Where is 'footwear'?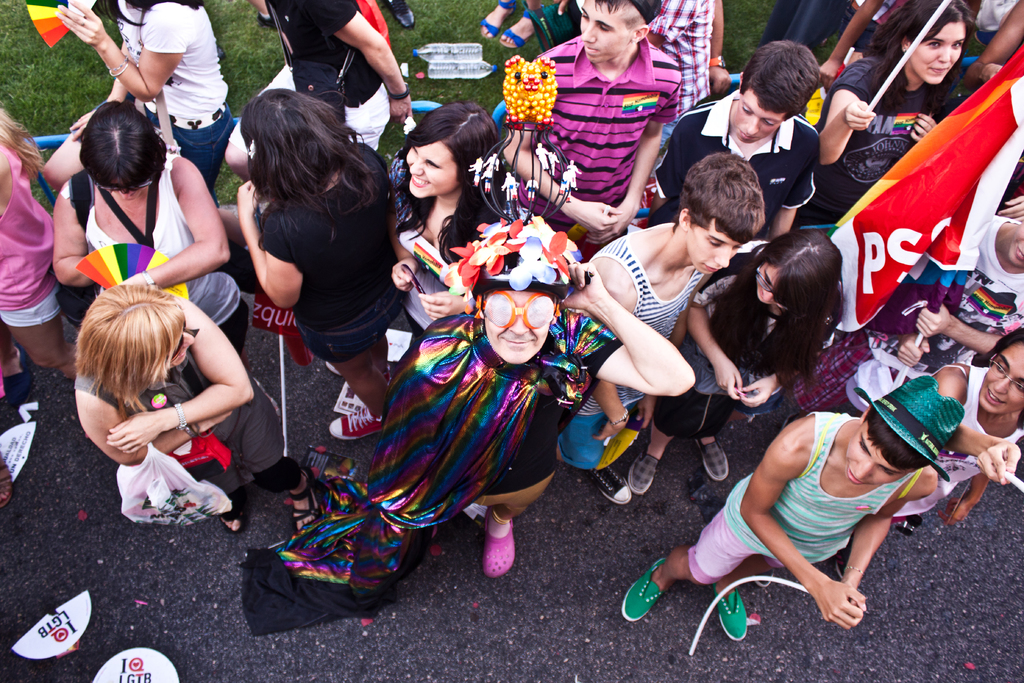
pyautogui.locateOnScreen(716, 581, 751, 644).
